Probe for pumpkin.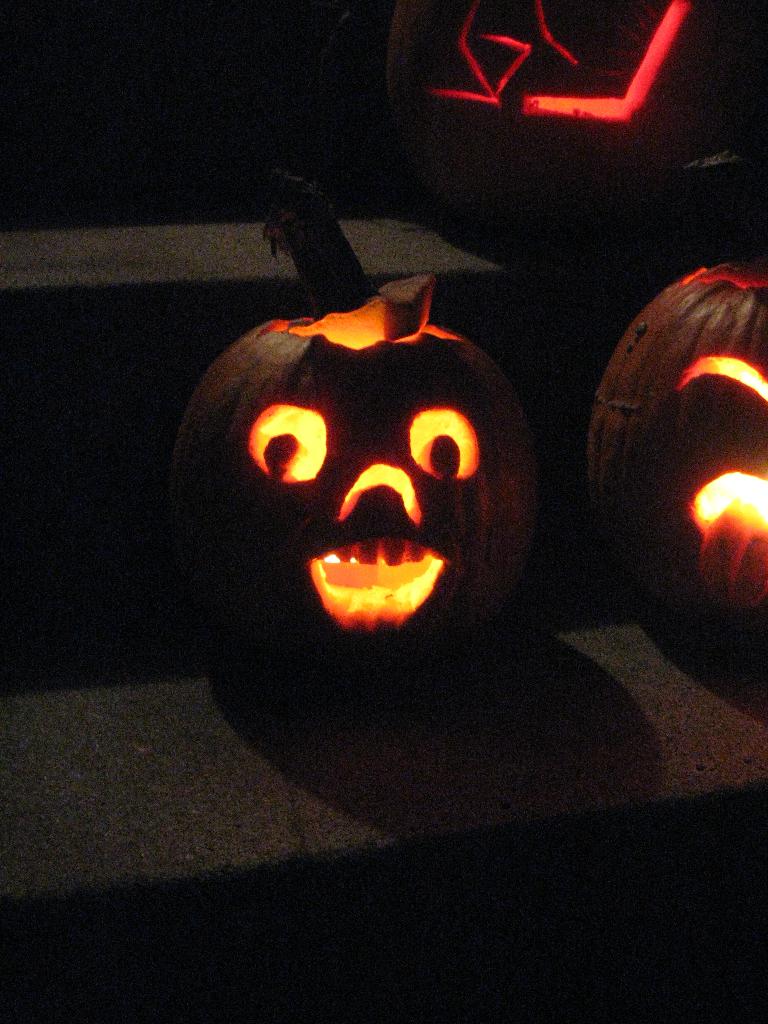
Probe result: box(170, 161, 550, 758).
